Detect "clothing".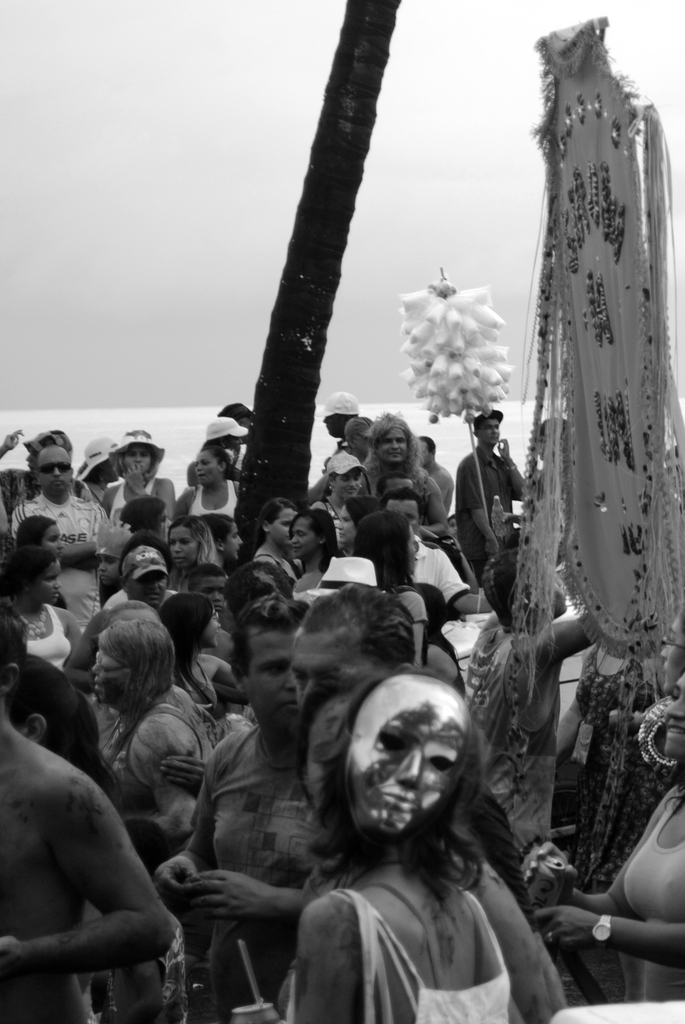
Detected at left=124, top=683, right=202, bottom=807.
